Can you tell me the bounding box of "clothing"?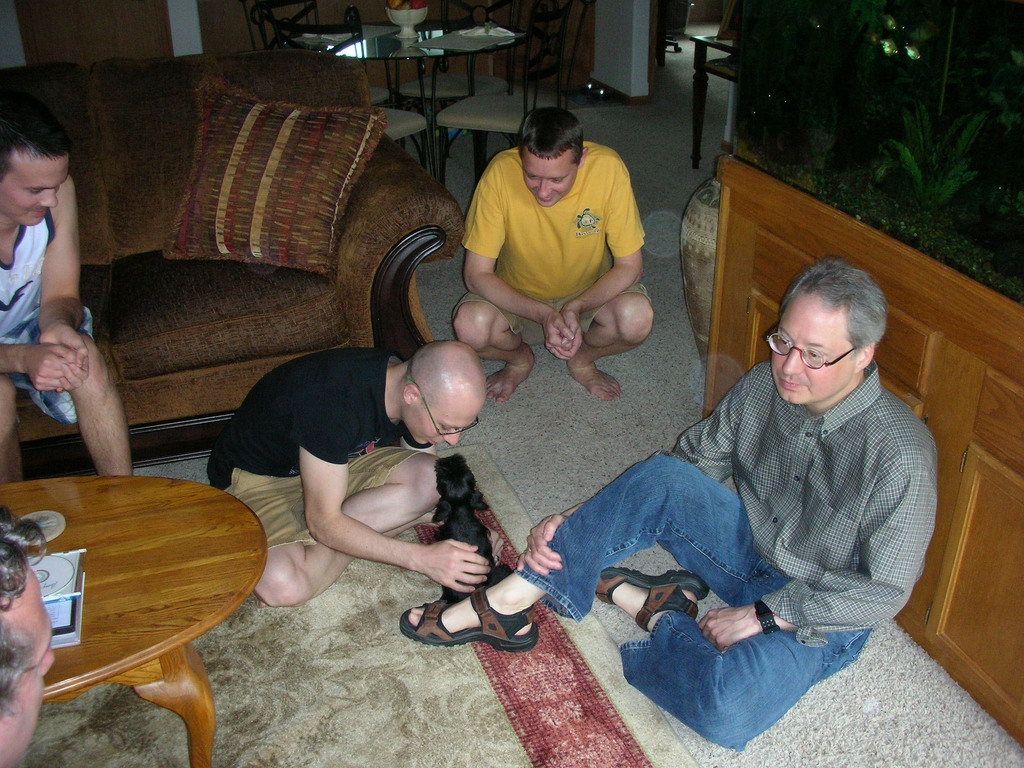
(x1=605, y1=301, x2=953, y2=716).
